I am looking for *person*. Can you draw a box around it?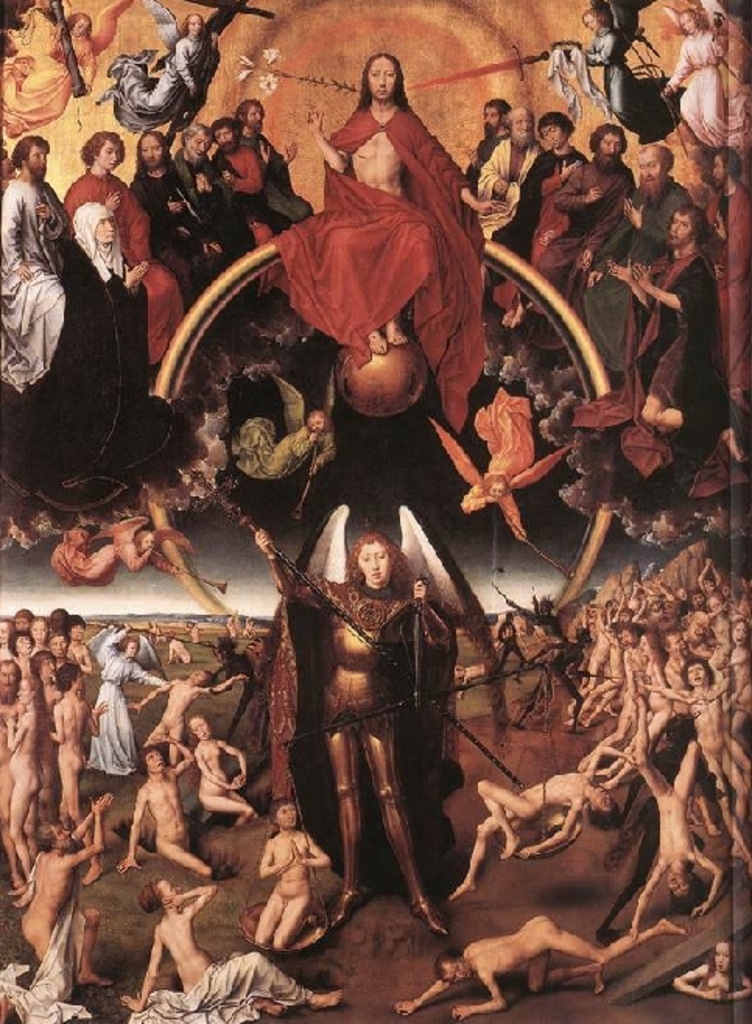
Sure, the bounding box is locate(677, 6, 732, 145).
